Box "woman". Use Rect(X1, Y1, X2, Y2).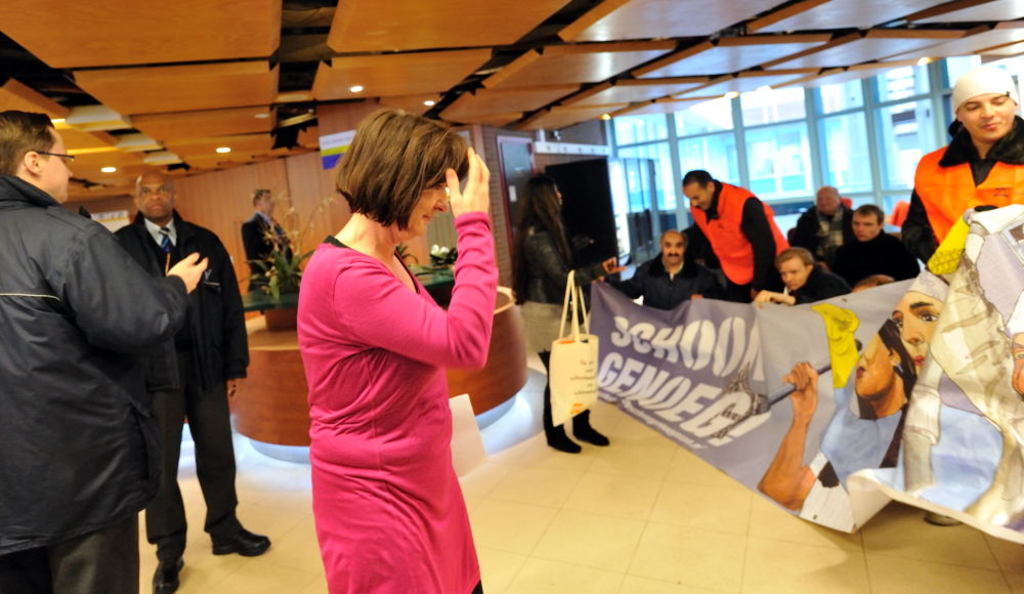
Rect(755, 315, 919, 523).
